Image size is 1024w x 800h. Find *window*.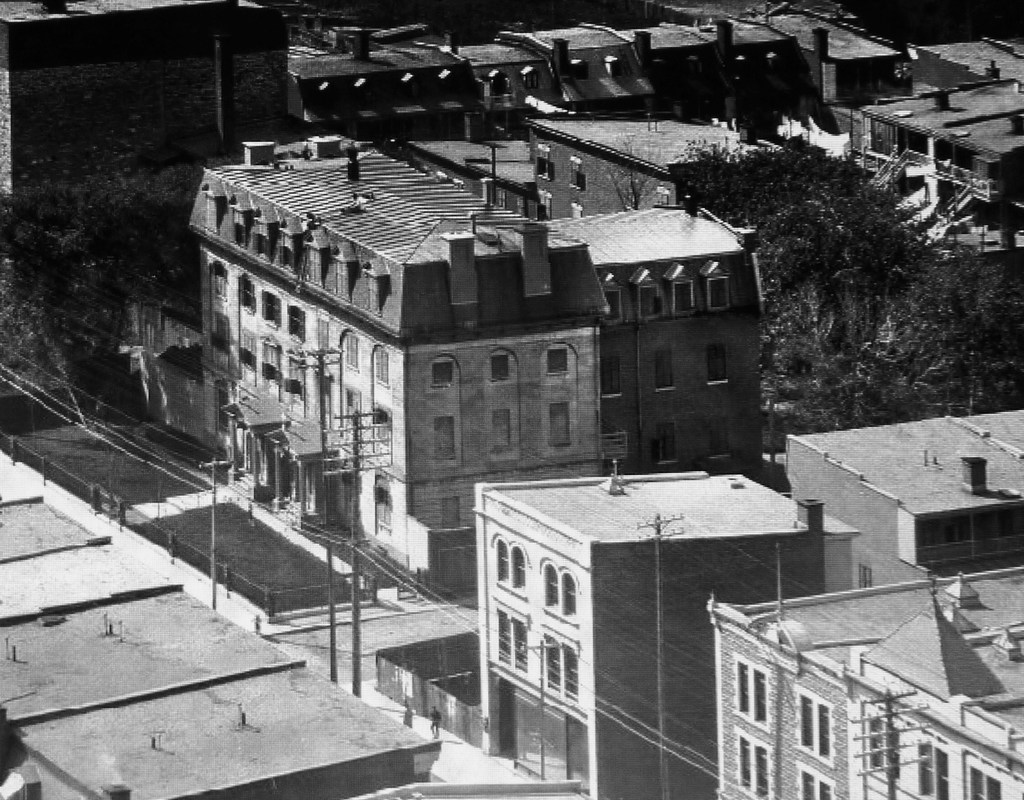
536,562,580,622.
